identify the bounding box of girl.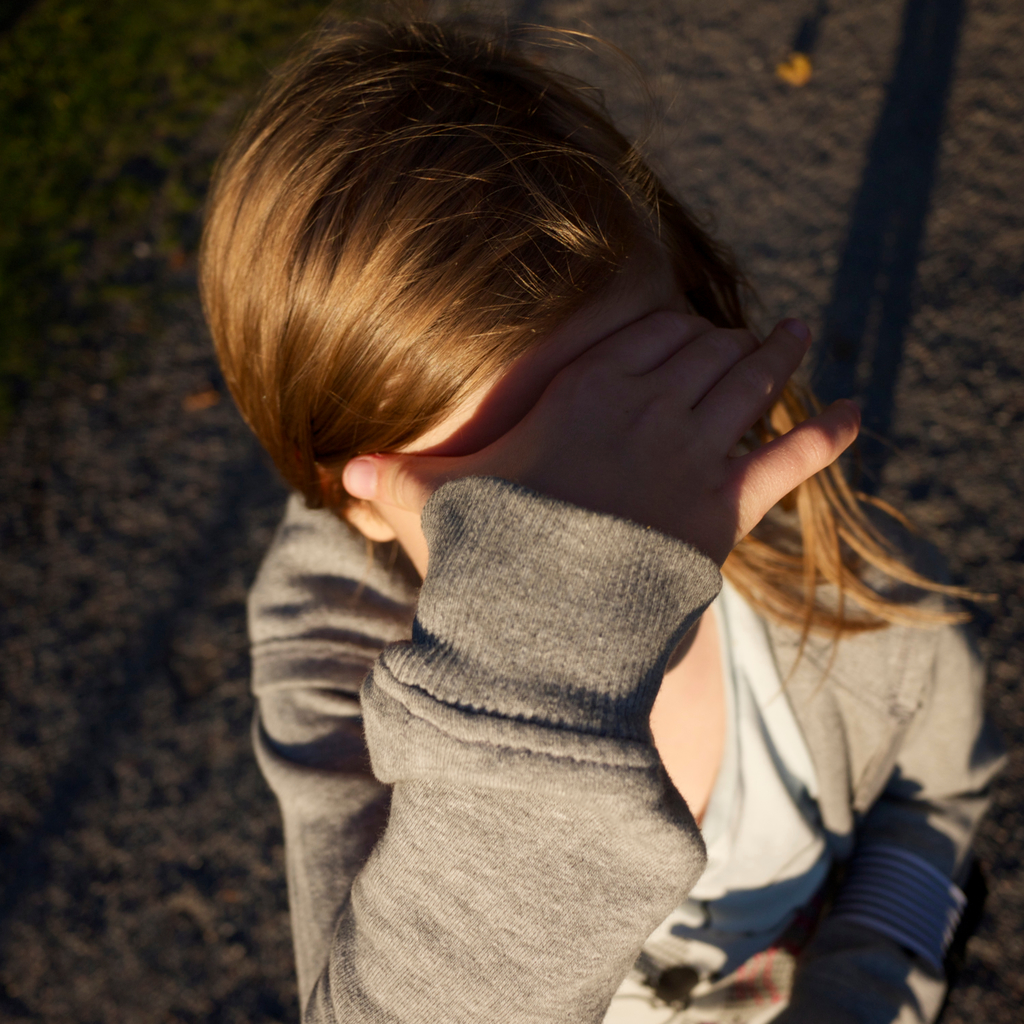
193 10 1004 1022.
